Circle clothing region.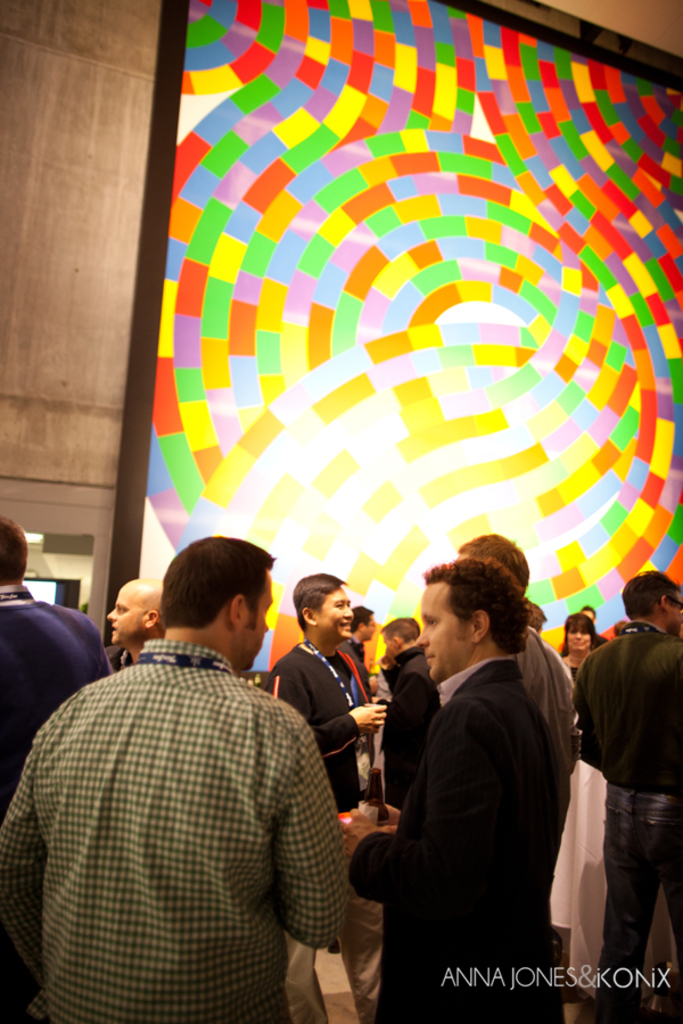
Region: <bbox>381, 644, 431, 807</bbox>.
